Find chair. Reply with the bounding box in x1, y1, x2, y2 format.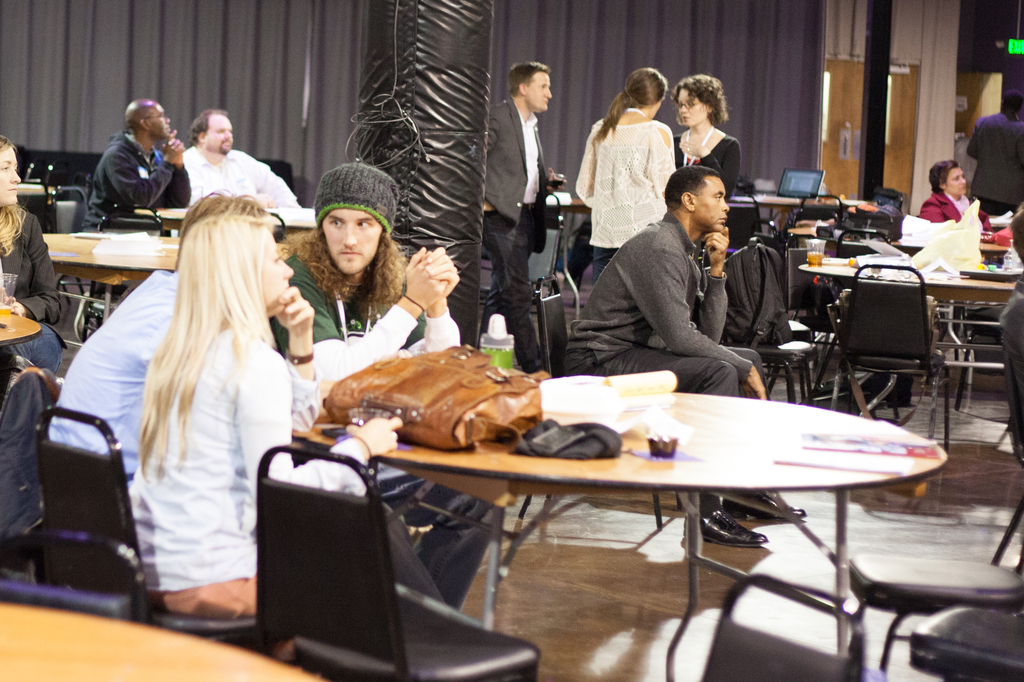
808, 251, 961, 425.
